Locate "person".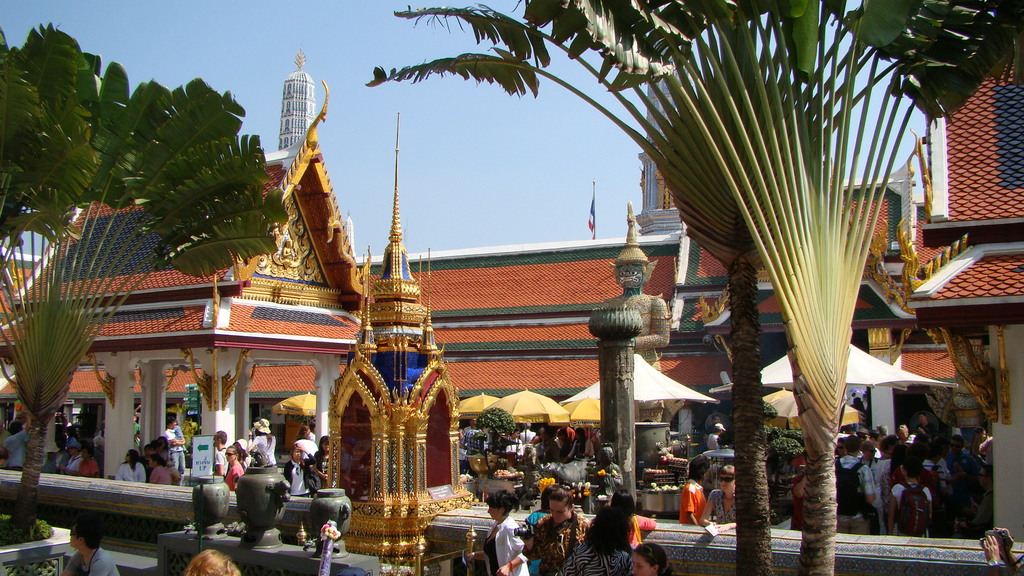
Bounding box: box(280, 448, 313, 498).
